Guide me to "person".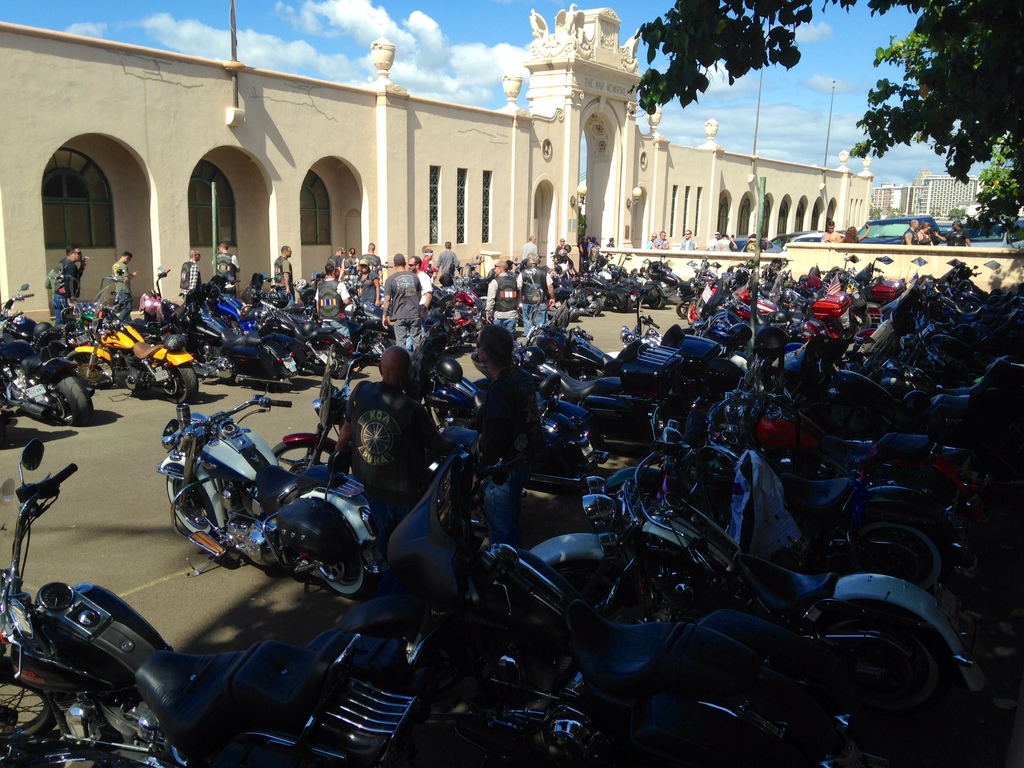
Guidance: 832/221/873/243.
